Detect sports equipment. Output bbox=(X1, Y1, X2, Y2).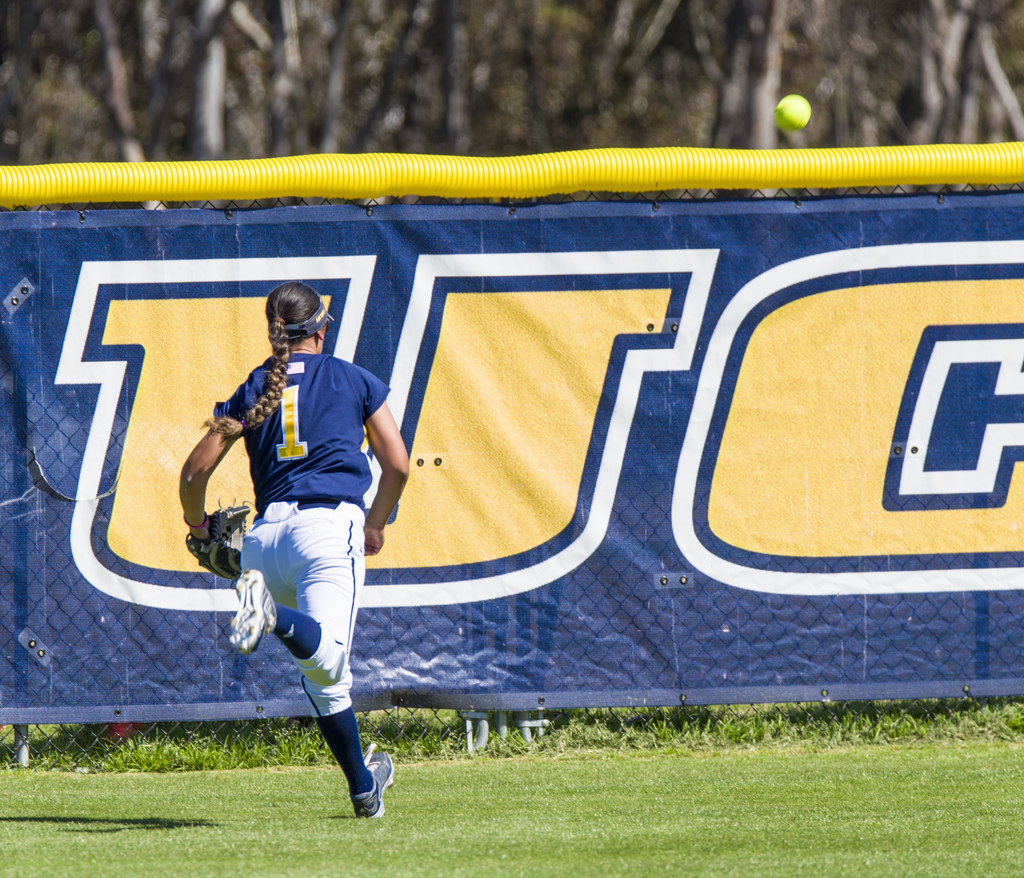
bbox=(182, 499, 252, 585).
